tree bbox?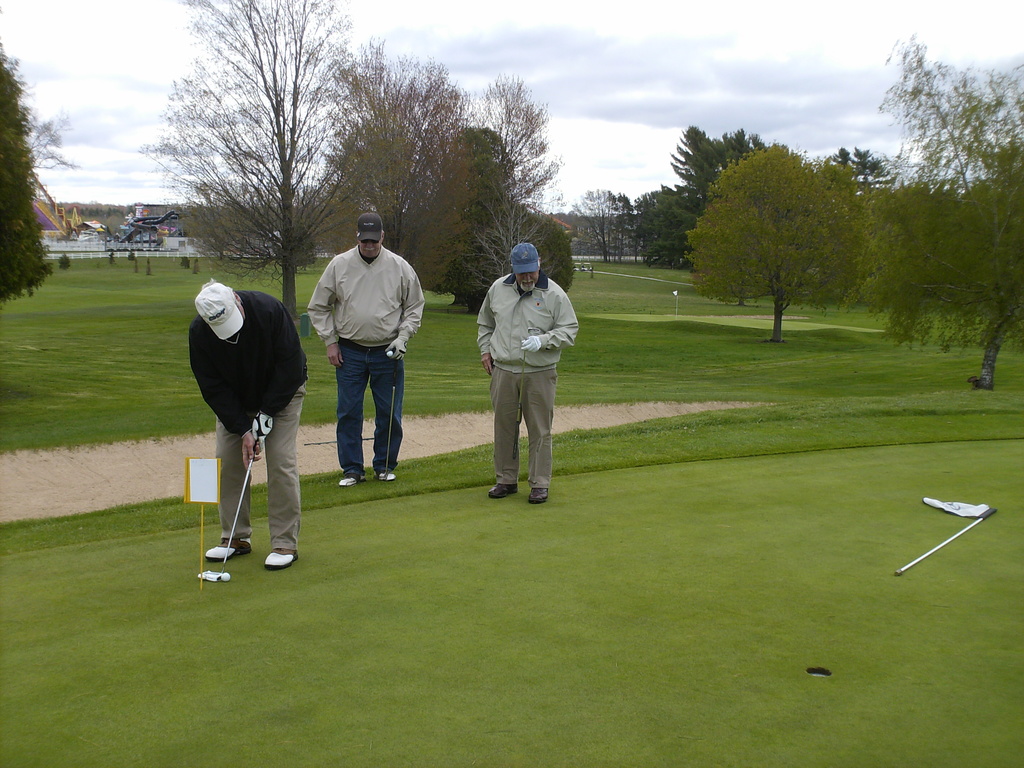
x1=143 y1=0 x2=387 y2=320
